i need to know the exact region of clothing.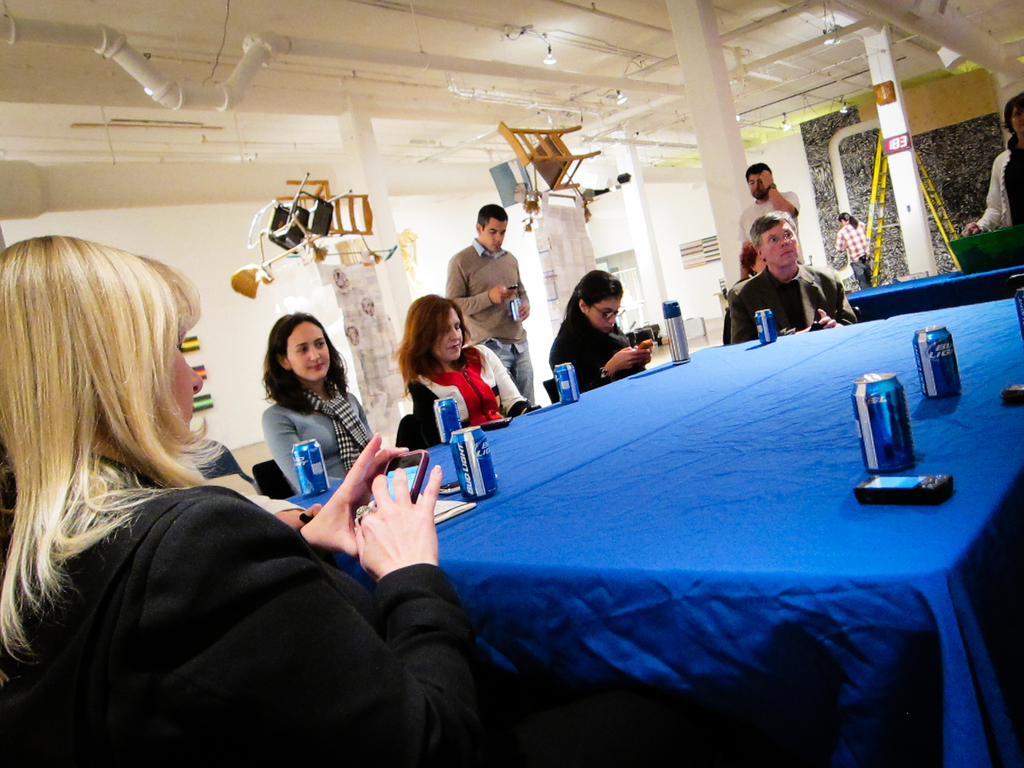
Region: (260, 397, 370, 502).
